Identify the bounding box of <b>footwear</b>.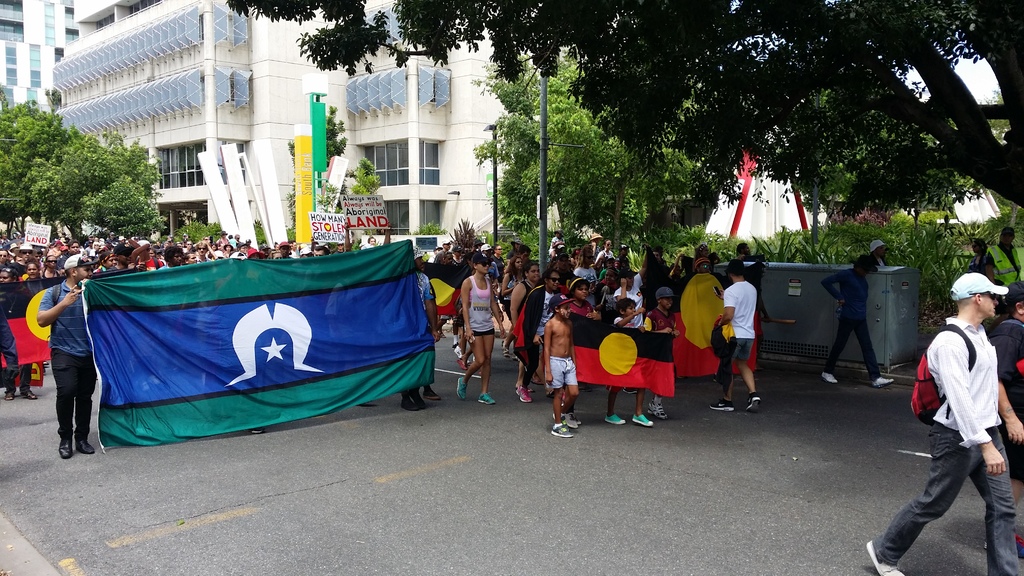
{"x1": 454, "y1": 377, "x2": 467, "y2": 399}.
